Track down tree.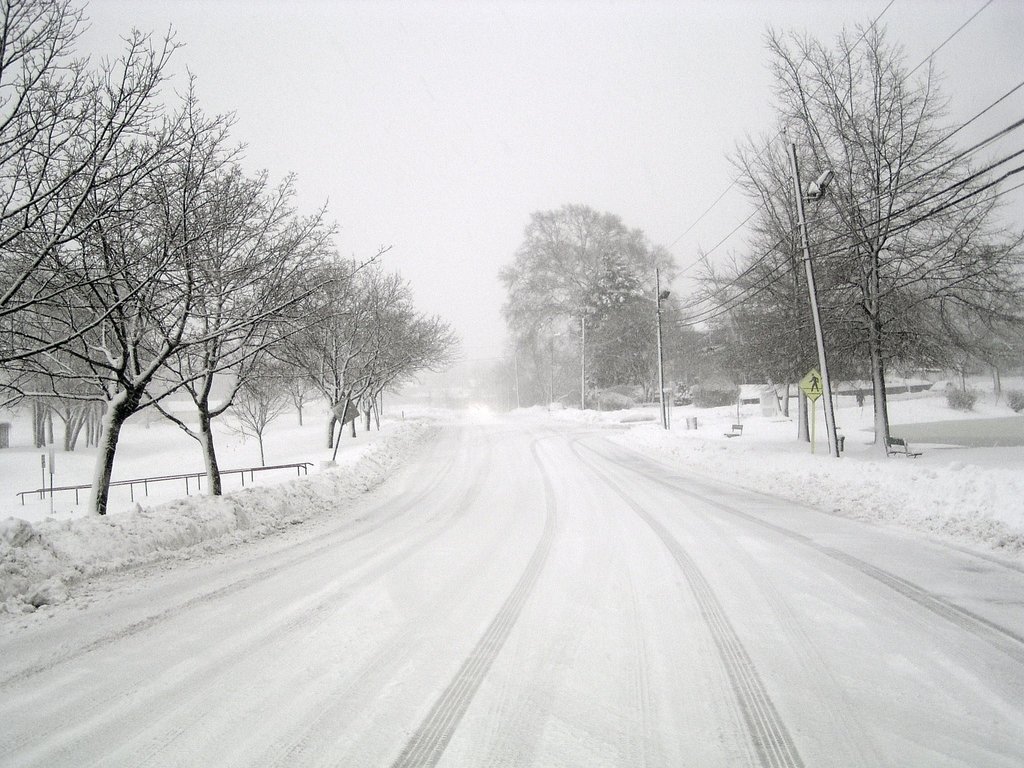
Tracked to [675,253,812,420].
